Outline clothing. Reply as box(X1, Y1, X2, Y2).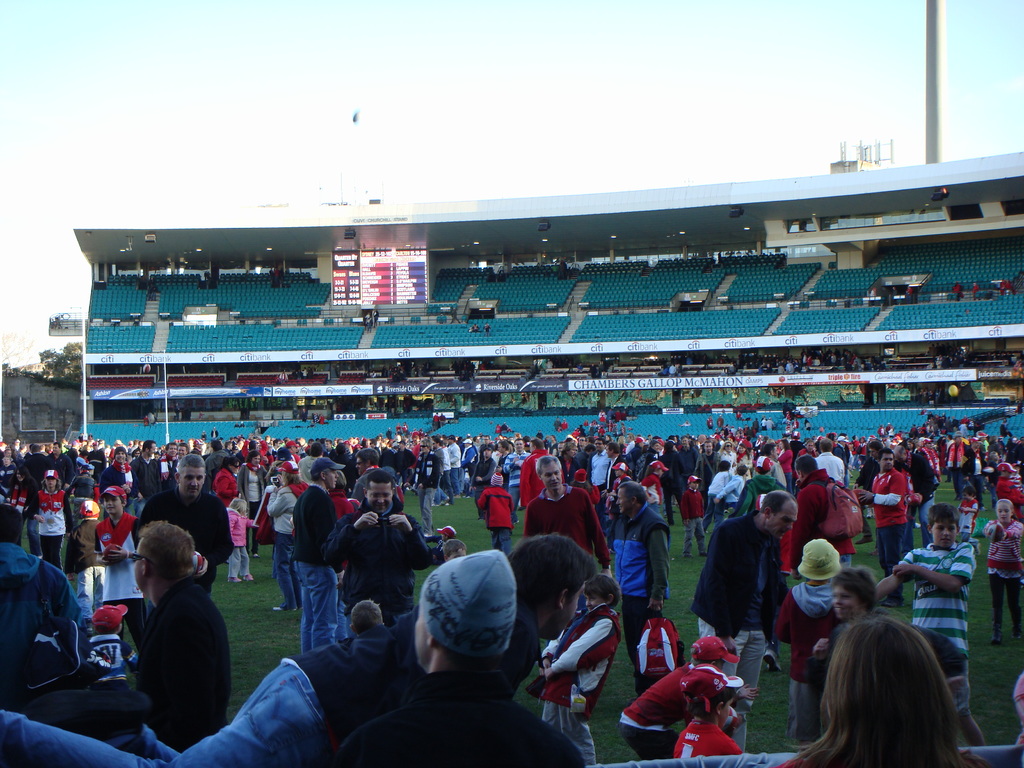
box(717, 448, 735, 472).
